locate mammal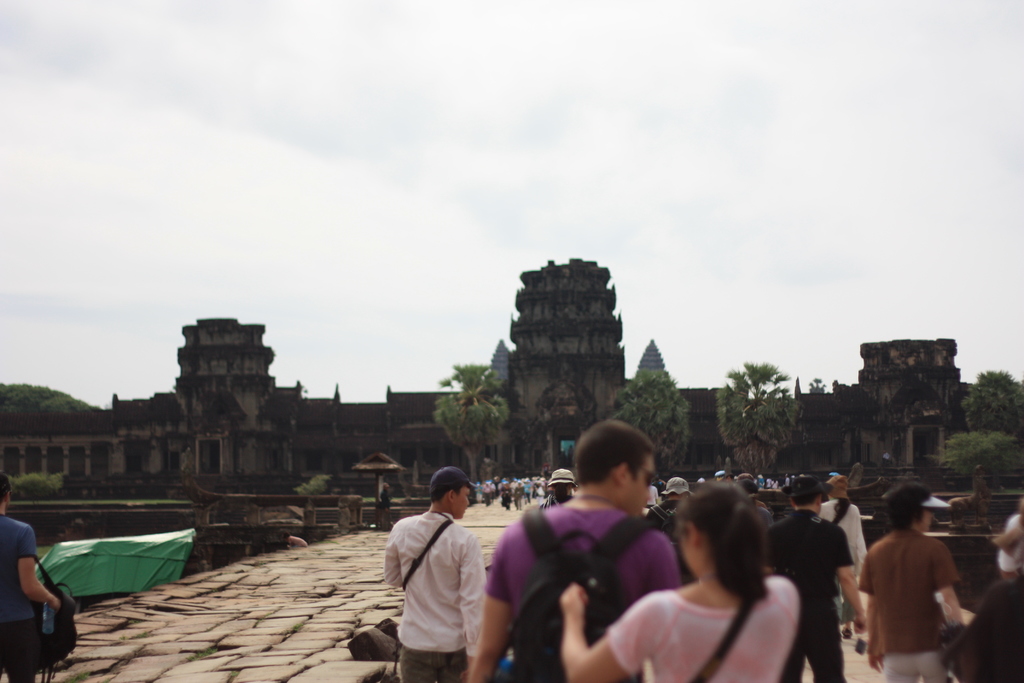
crop(762, 477, 869, 682)
